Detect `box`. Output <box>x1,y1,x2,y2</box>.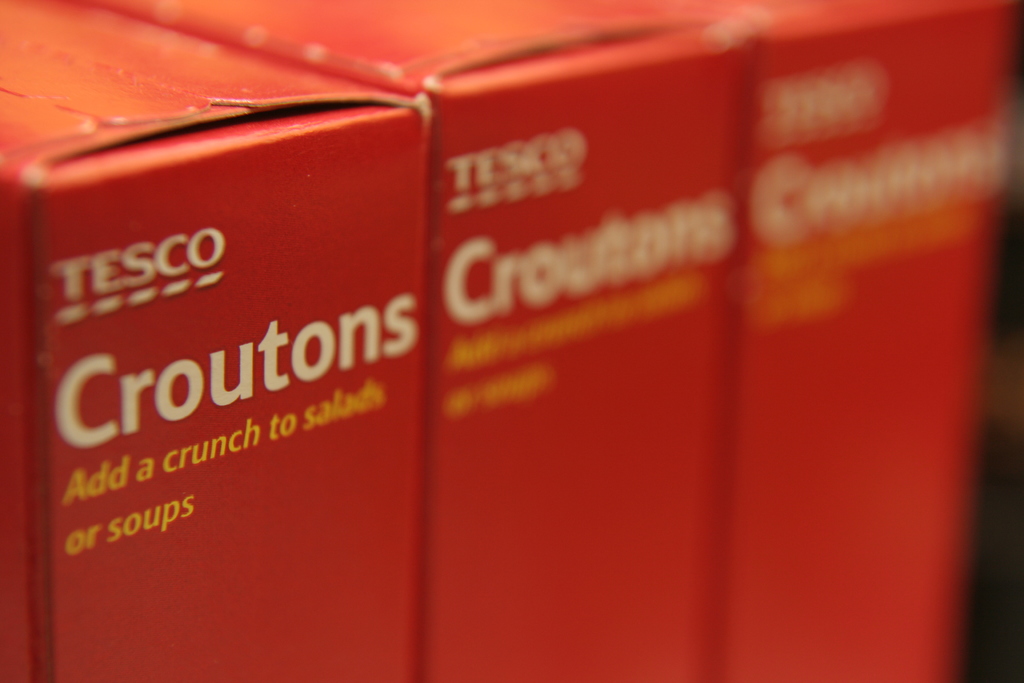
<box>92,3,754,682</box>.
